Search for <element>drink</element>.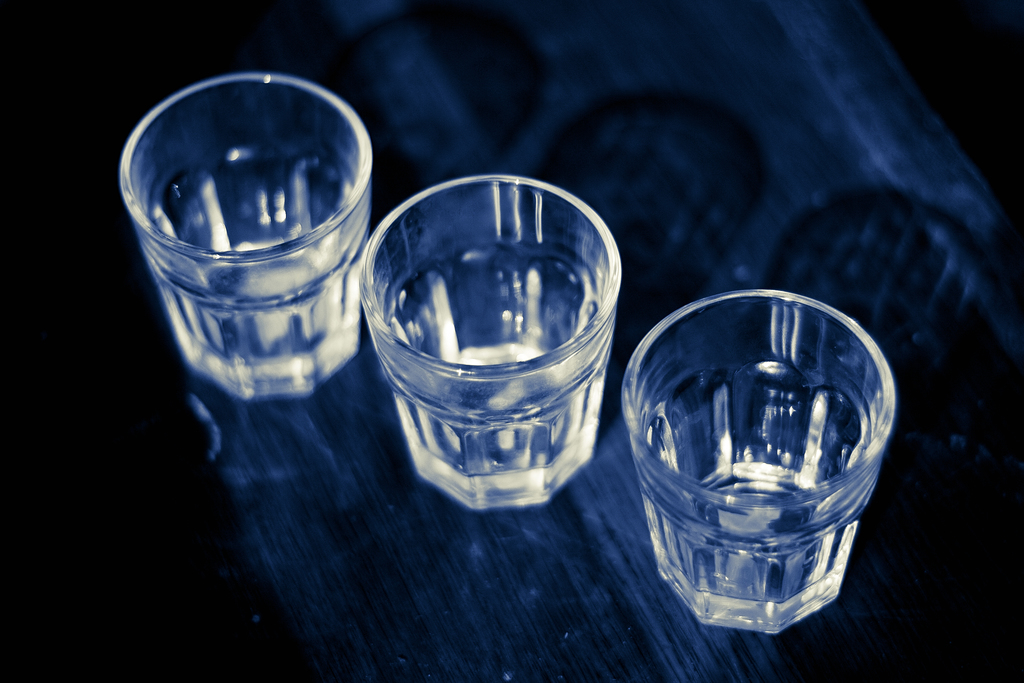
Found at bbox=[660, 461, 845, 621].
